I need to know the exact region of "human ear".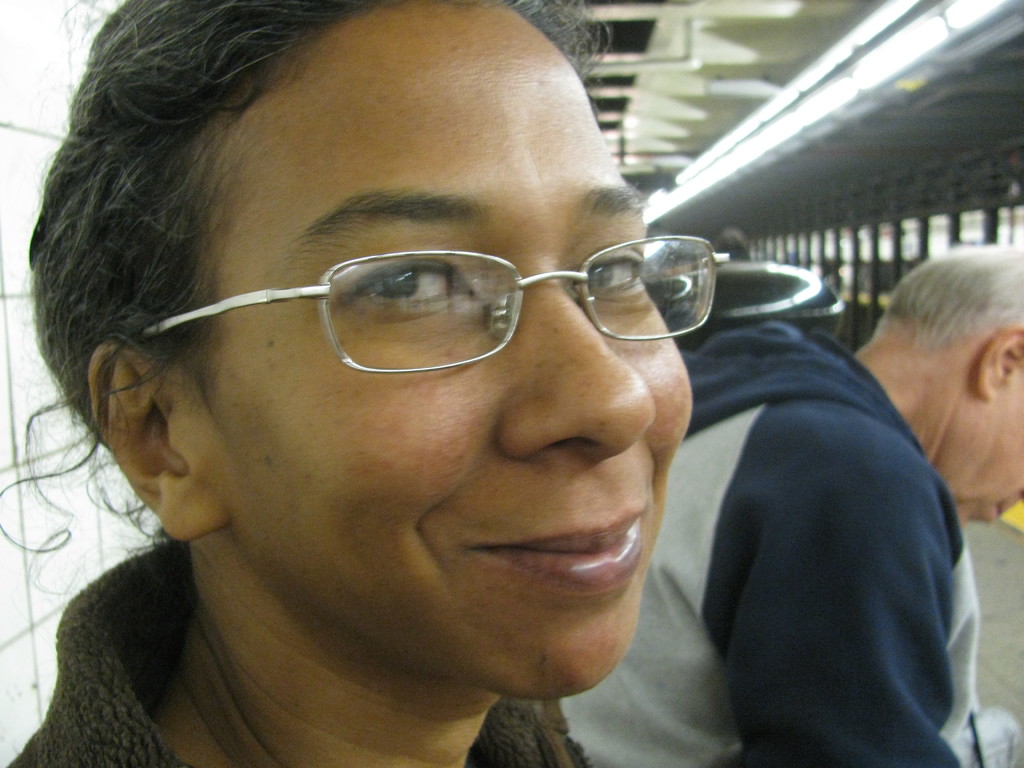
Region: crop(980, 327, 1023, 399).
